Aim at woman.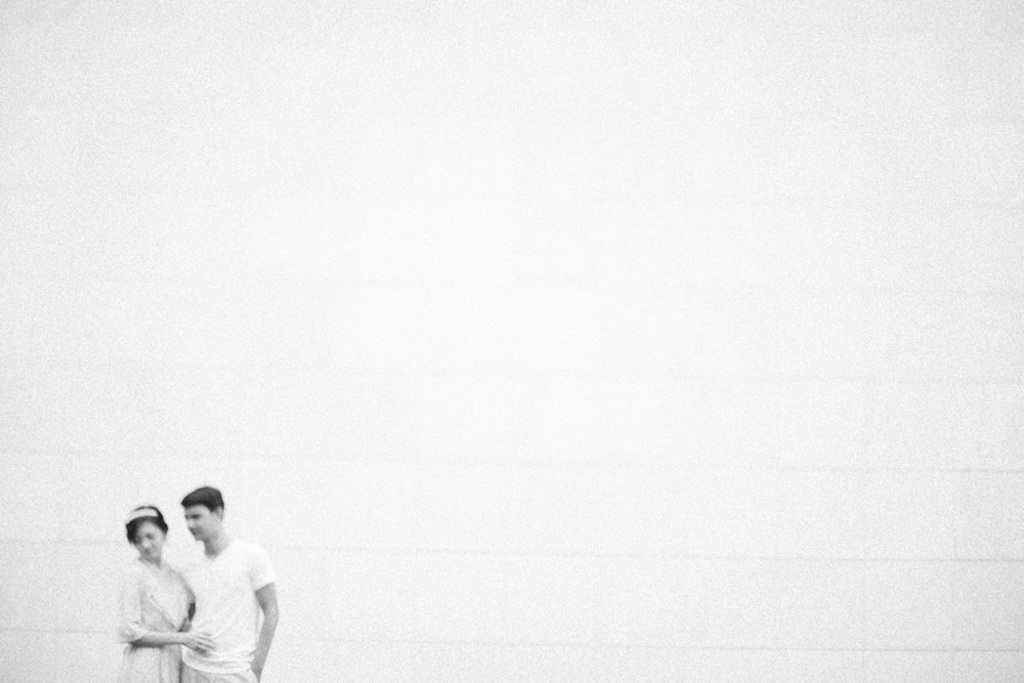
Aimed at 117,507,209,682.
